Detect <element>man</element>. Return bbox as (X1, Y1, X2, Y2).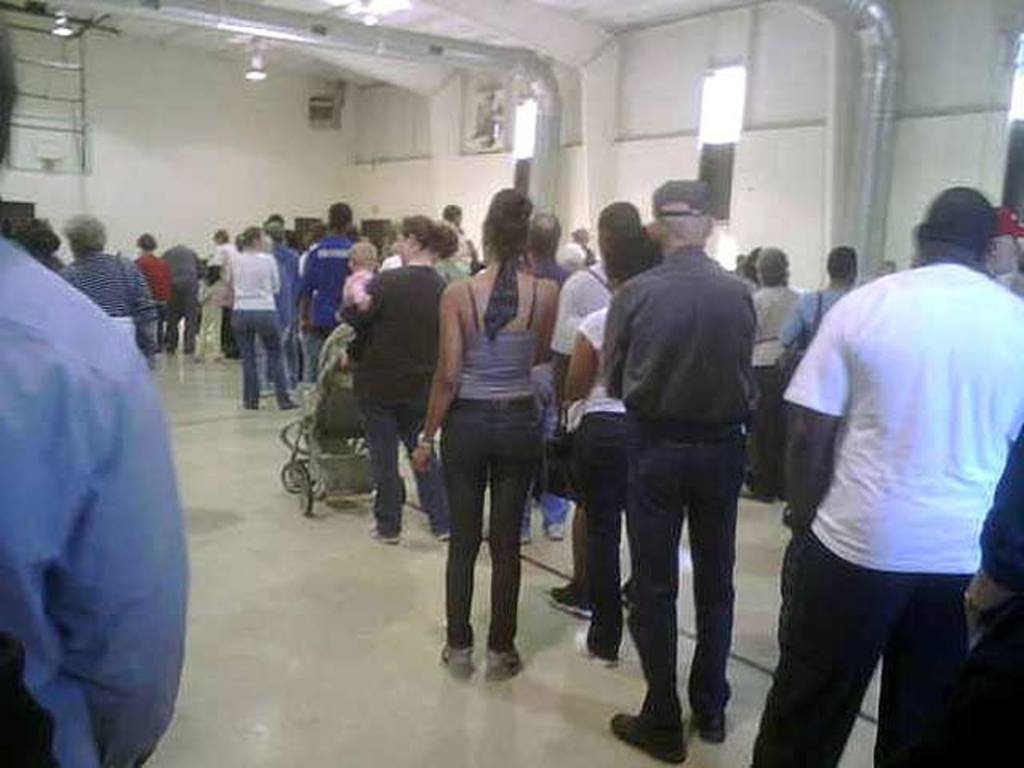
(298, 202, 354, 384).
